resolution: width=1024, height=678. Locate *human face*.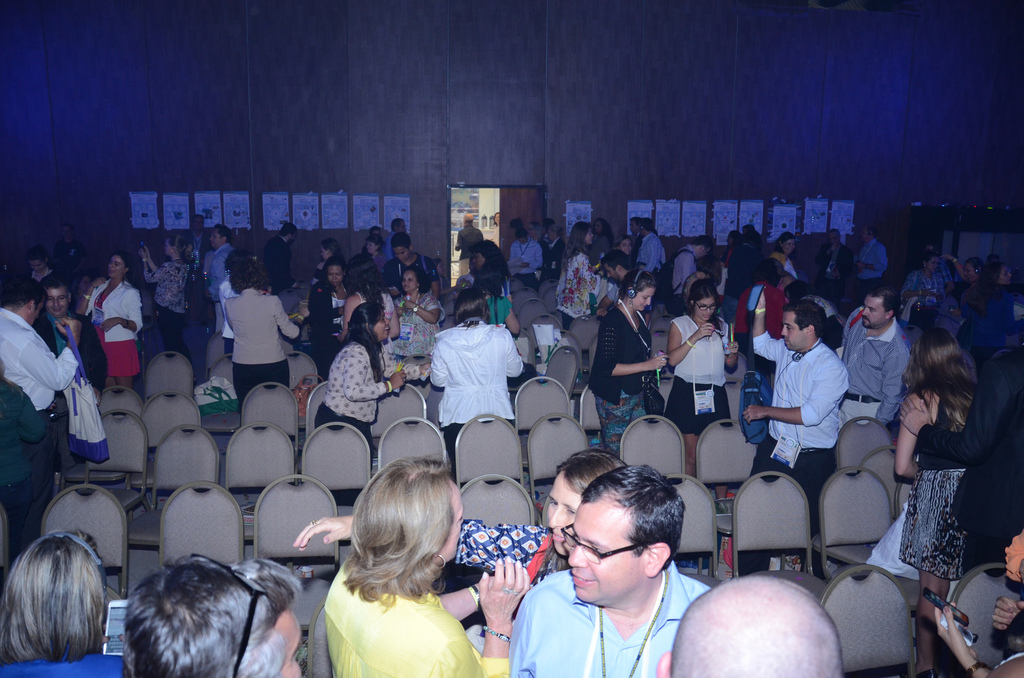
rect(639, 289, 652, 307).
